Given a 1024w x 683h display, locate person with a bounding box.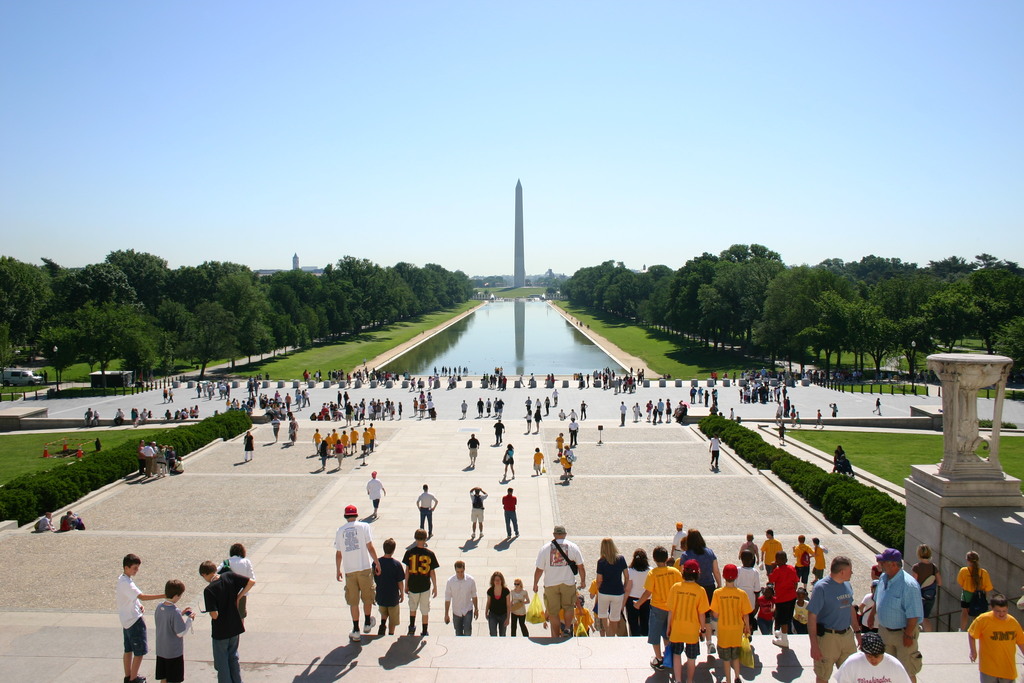
Located: <box>728,406,735,420</box>.
